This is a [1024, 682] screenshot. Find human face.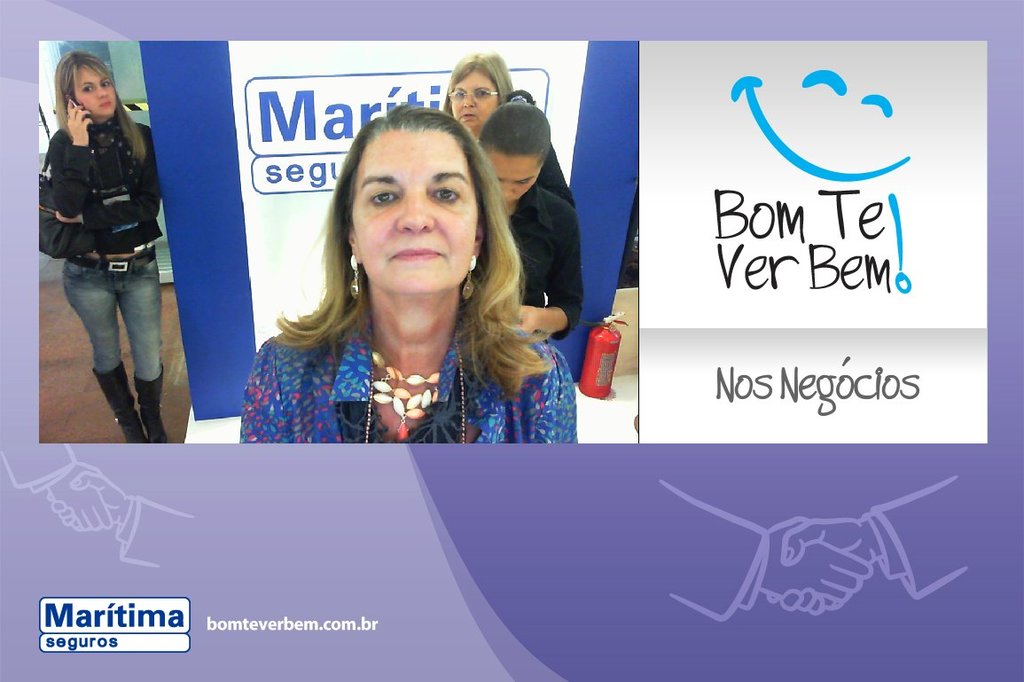
Bounding box: (x1=442, y1=68, x2=496, y2=130).
